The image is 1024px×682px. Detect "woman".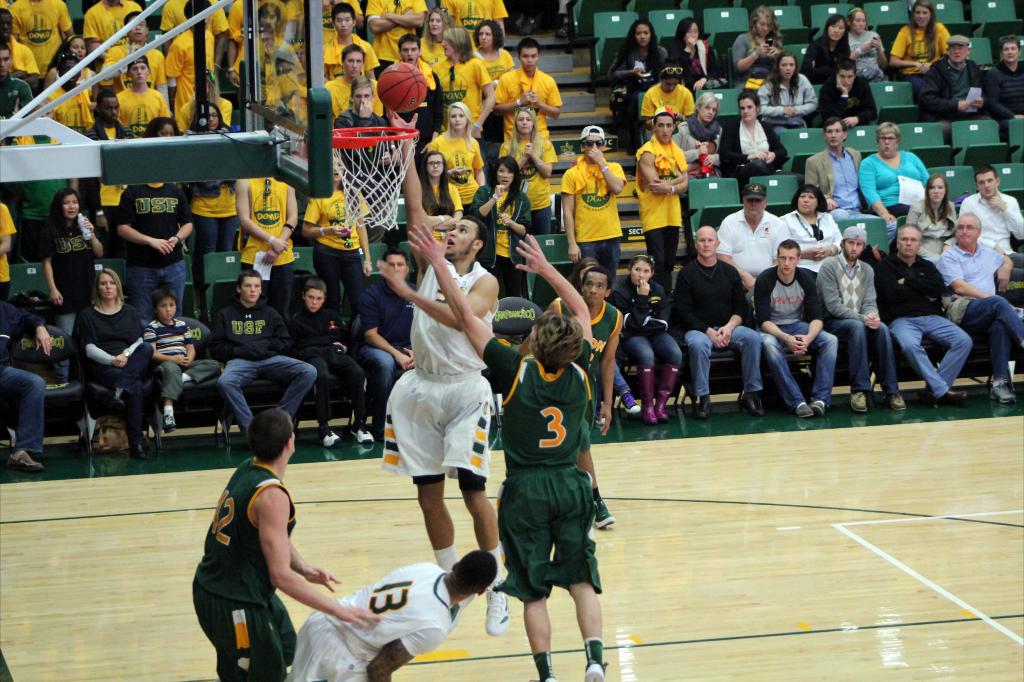
Detection: rect(426, 107, 496, 219).
